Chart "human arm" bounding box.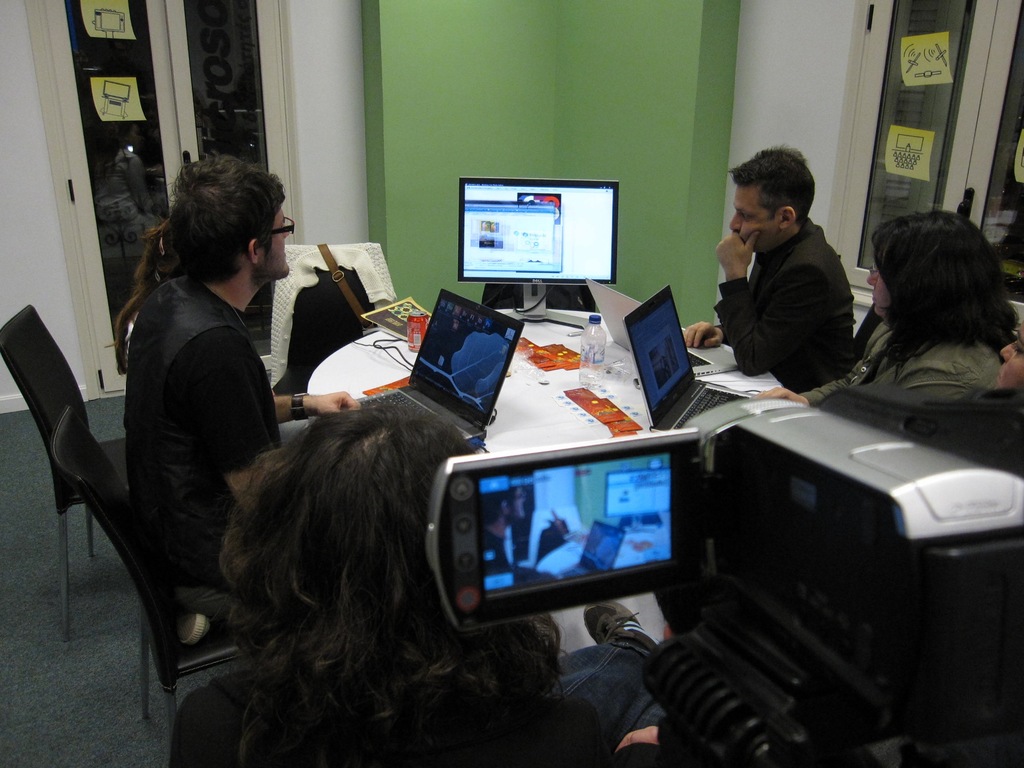
Charted: <bbox>748, 330, 902, 406</bbox>.
